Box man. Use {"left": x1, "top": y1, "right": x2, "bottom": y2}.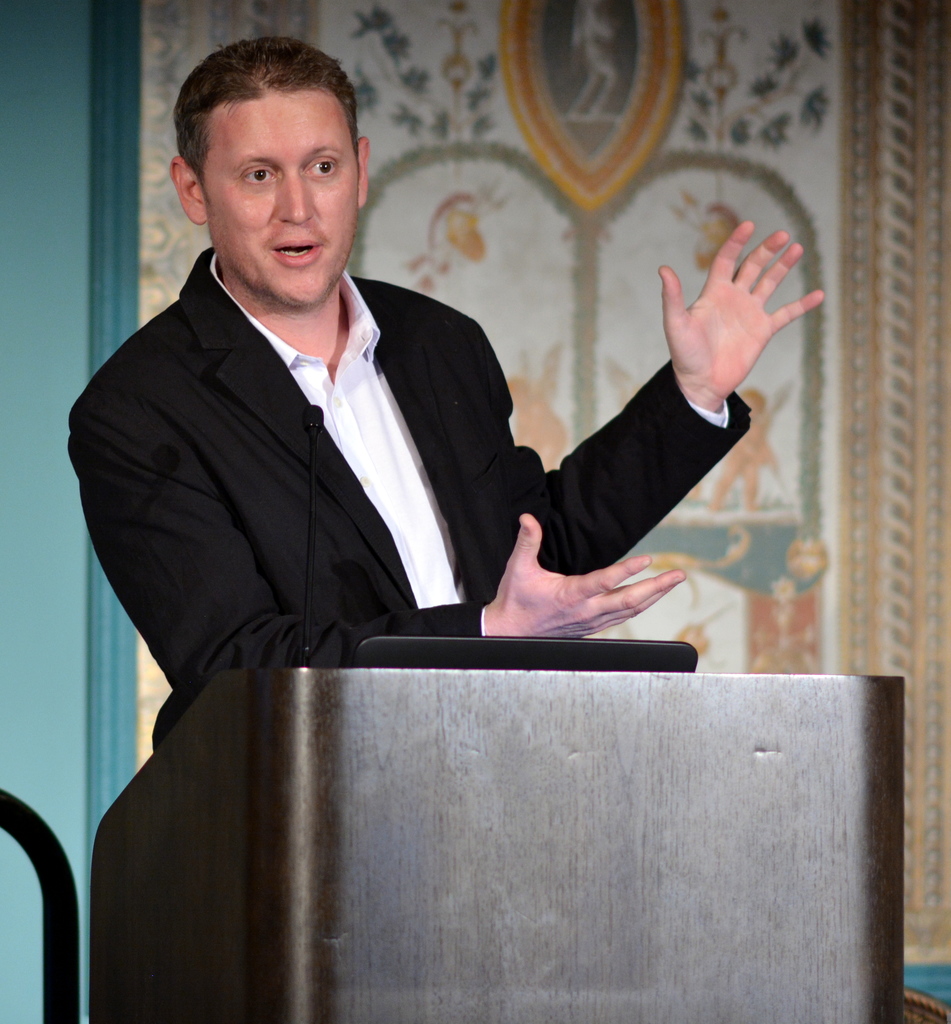
{"left": 87, "top": 34, "right": 827, "bottom": 1021}.
